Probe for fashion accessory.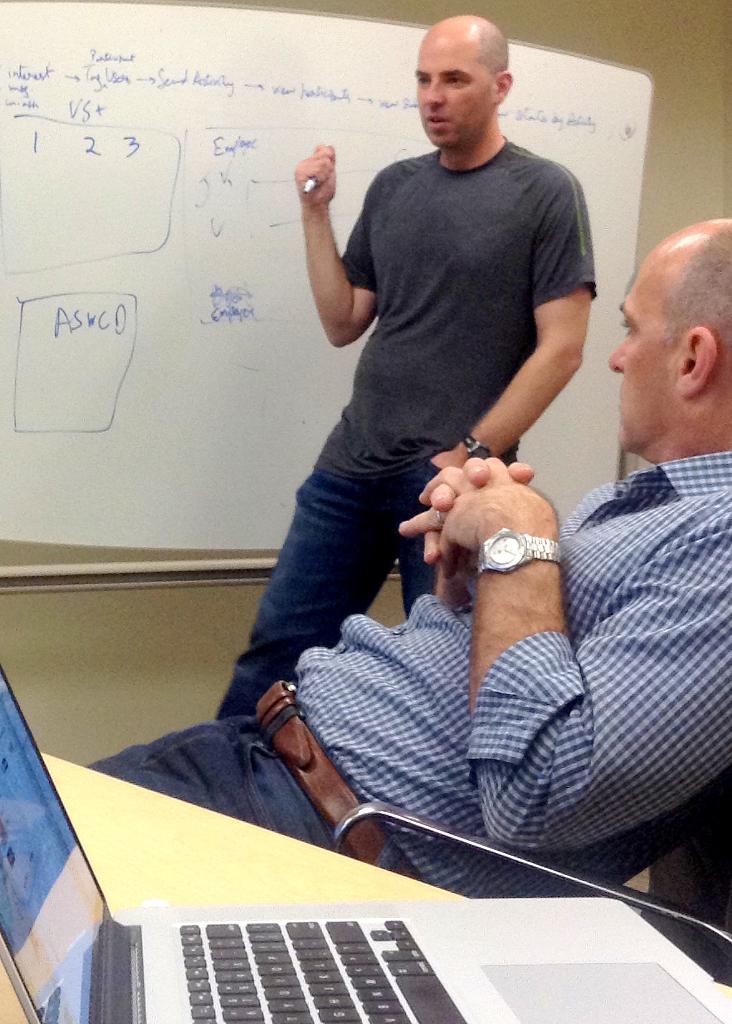
Probe result: <bbox>475, 524, 563, 579</bbox>.
